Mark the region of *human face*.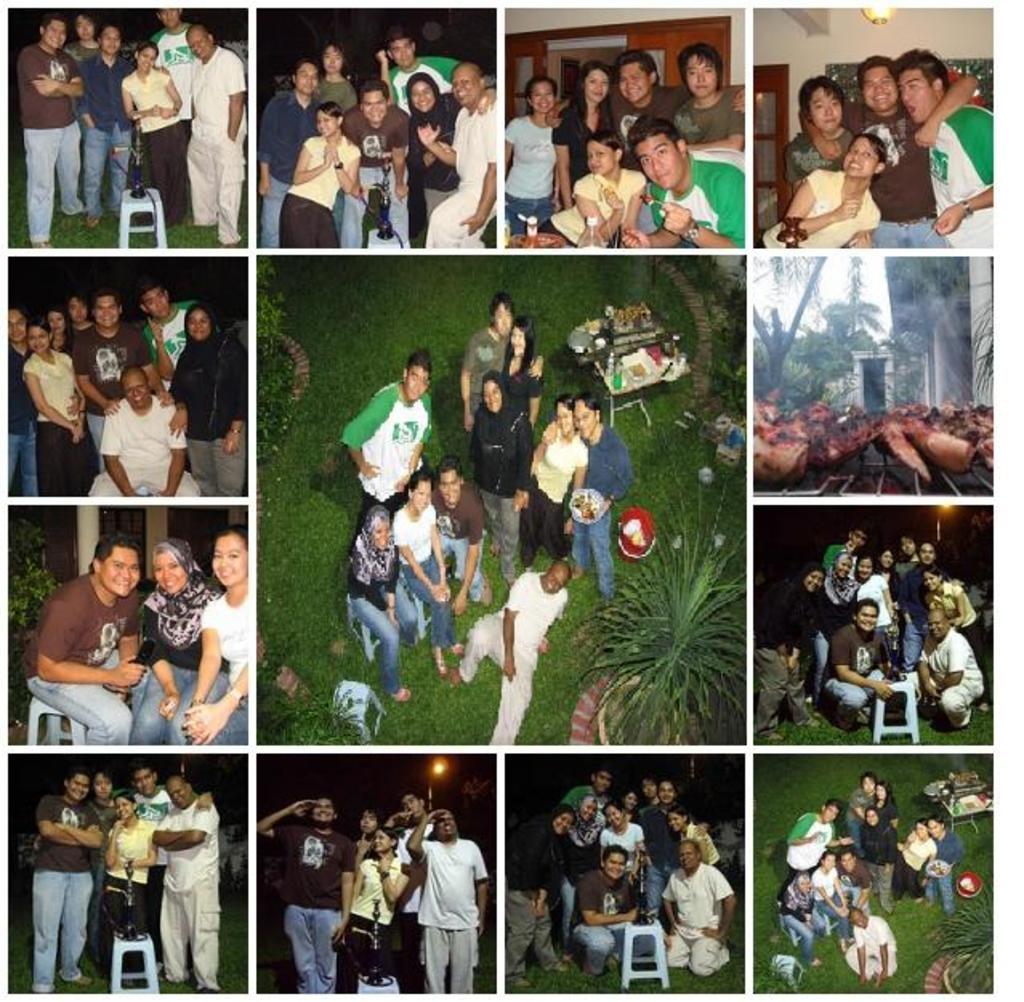
Region: rect(575, 794, 599, 821).
